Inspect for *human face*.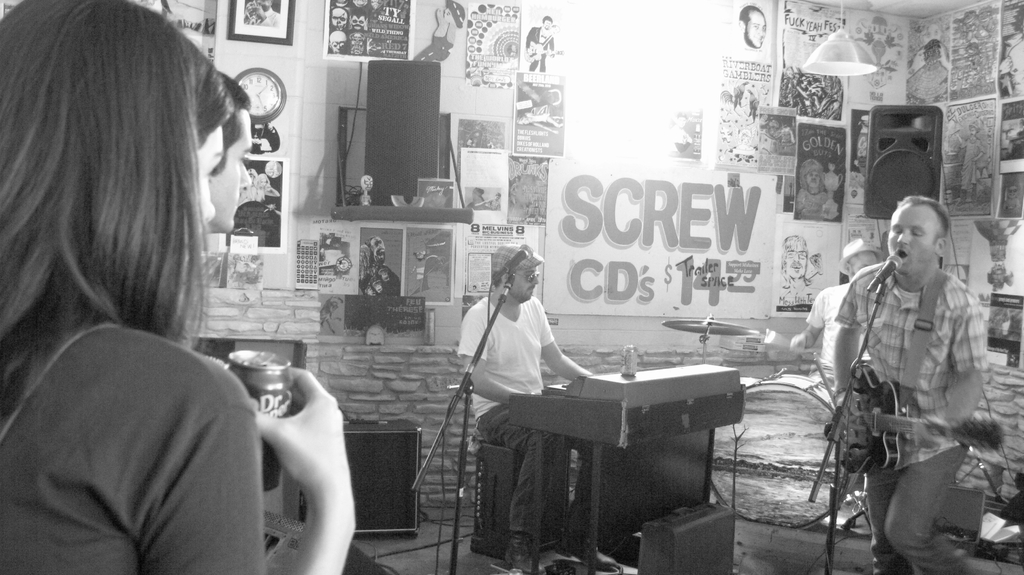
Inspection: detection(786, 242, 806, 279).
